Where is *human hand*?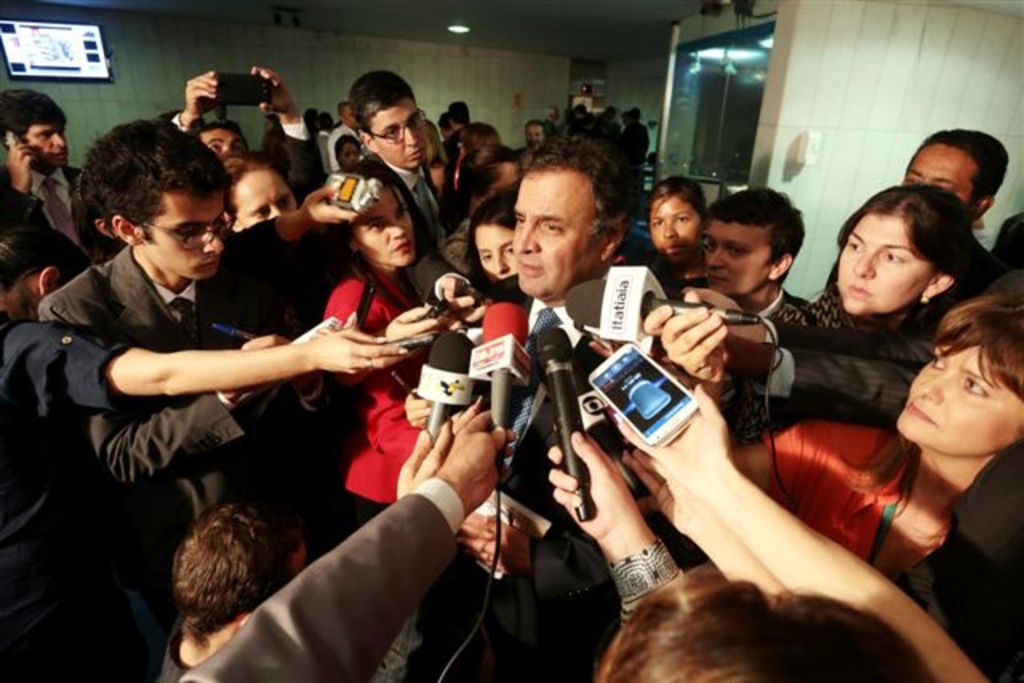
rect(614, 382, 728, 494).
